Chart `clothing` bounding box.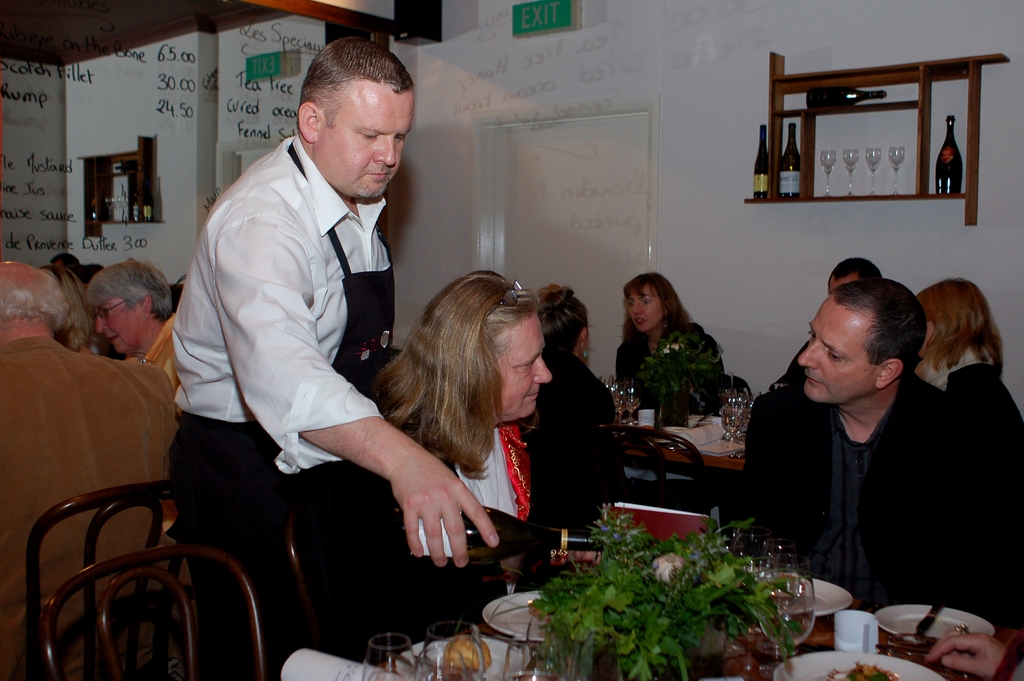
Charted: box=[743, 365, 1005, 624].
